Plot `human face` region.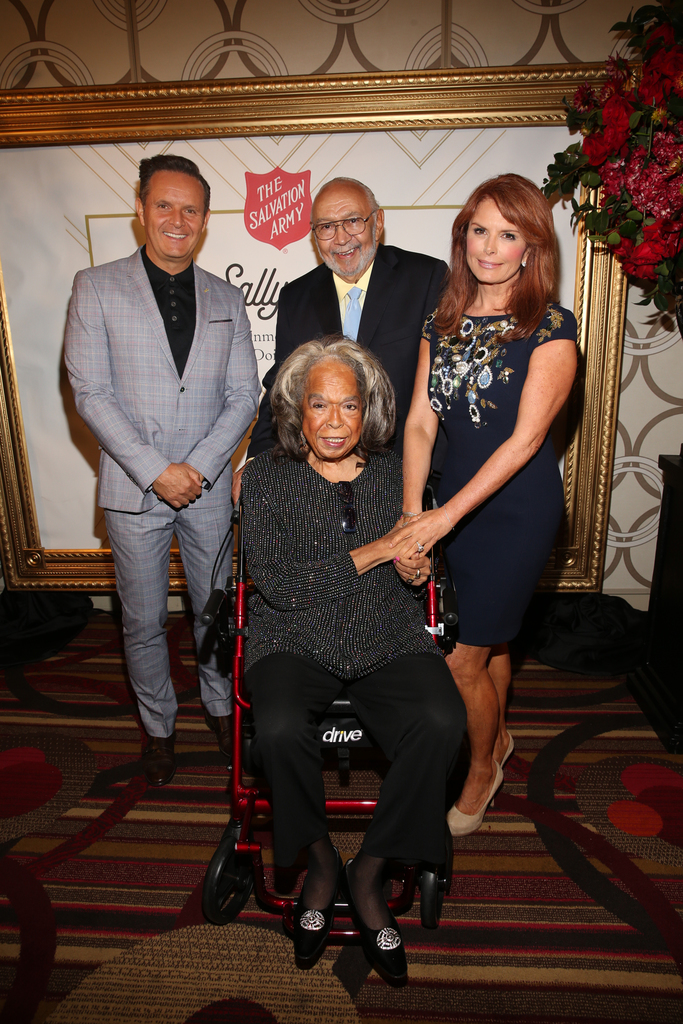
Plotted at bbox=(318, 183, 383, 274).
